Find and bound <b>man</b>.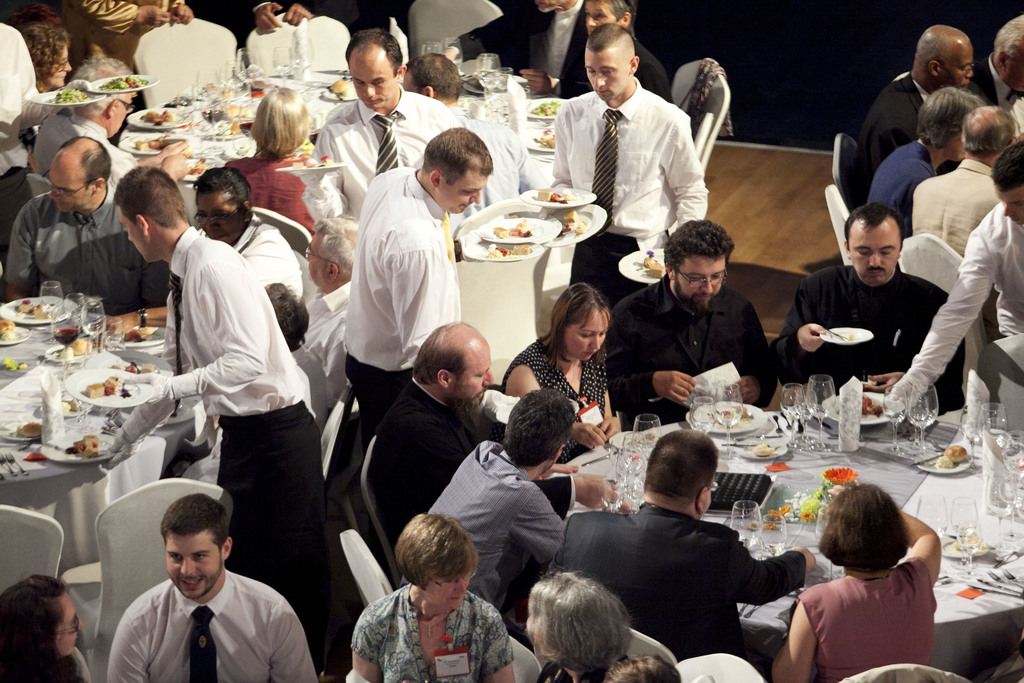
Bound: <box>841,22,973,213</box>.
